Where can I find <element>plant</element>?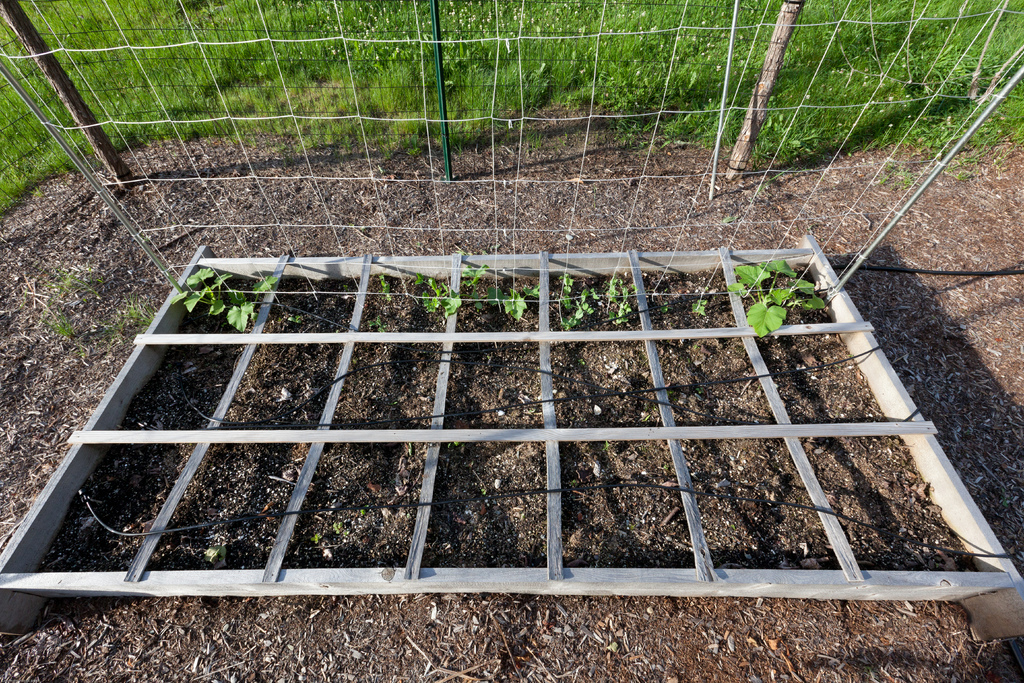
You can find it at {"x1": 728, "y1": 259, "x2": 826, "y2": 336}.
